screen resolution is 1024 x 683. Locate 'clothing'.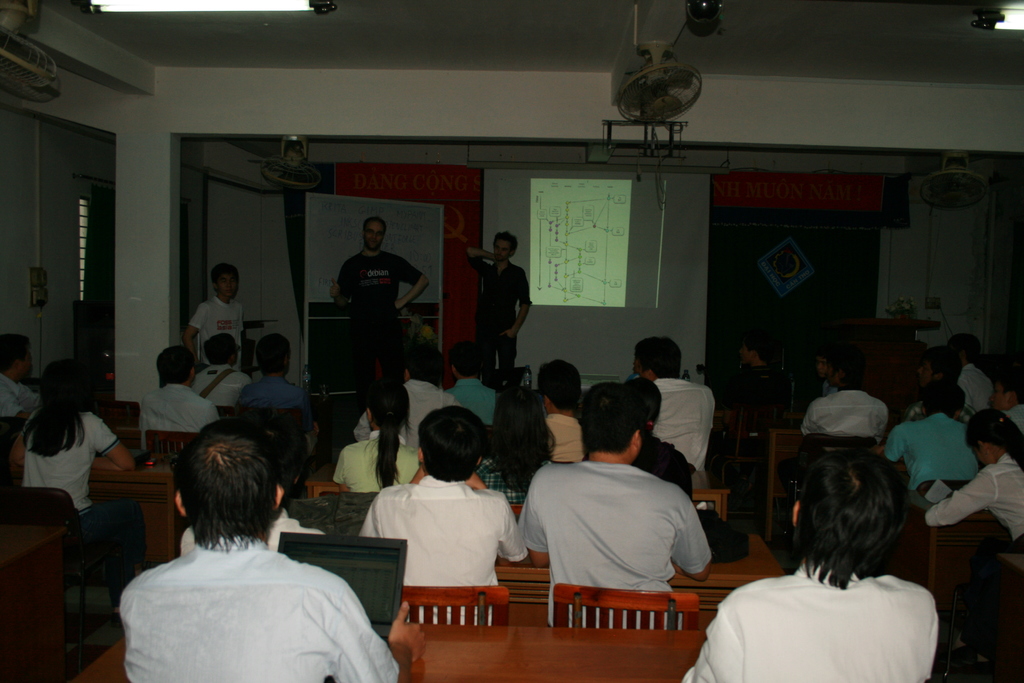
detection(899, 392, 975, 424).
